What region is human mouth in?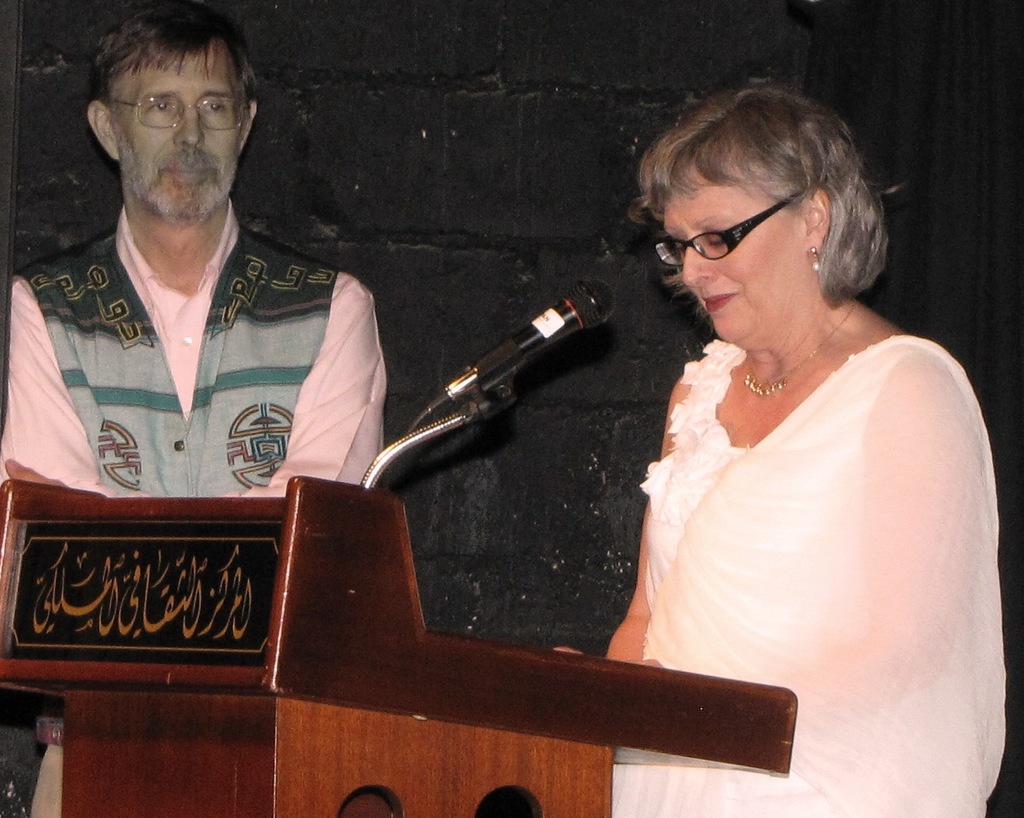
703, 290, 737, 312.
